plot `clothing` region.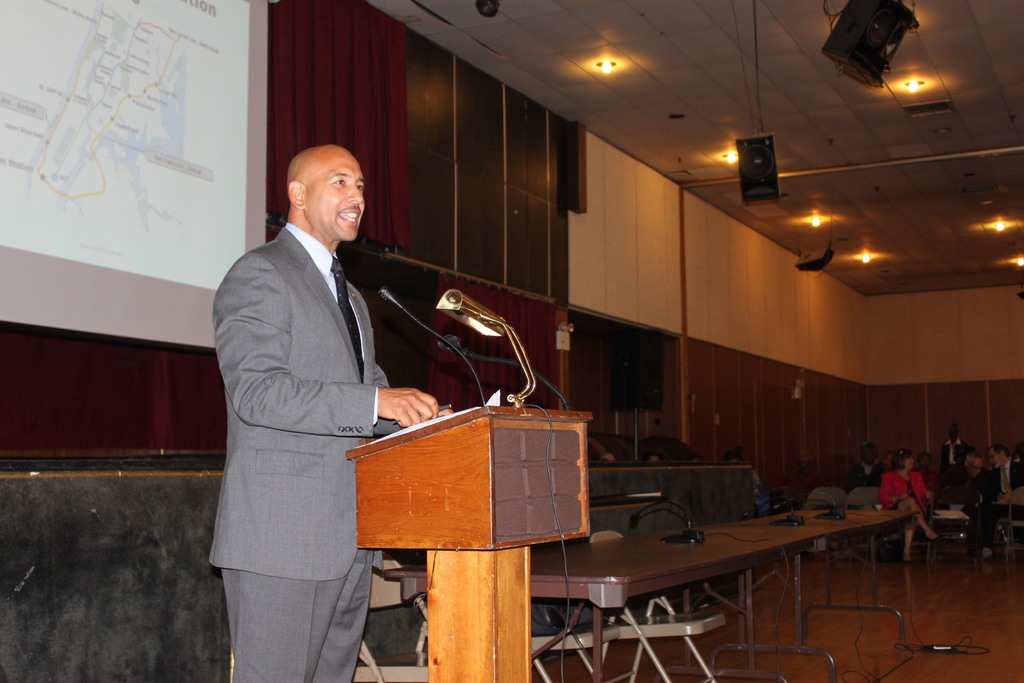
Plotted at detection(943, 437, 977, 468).
